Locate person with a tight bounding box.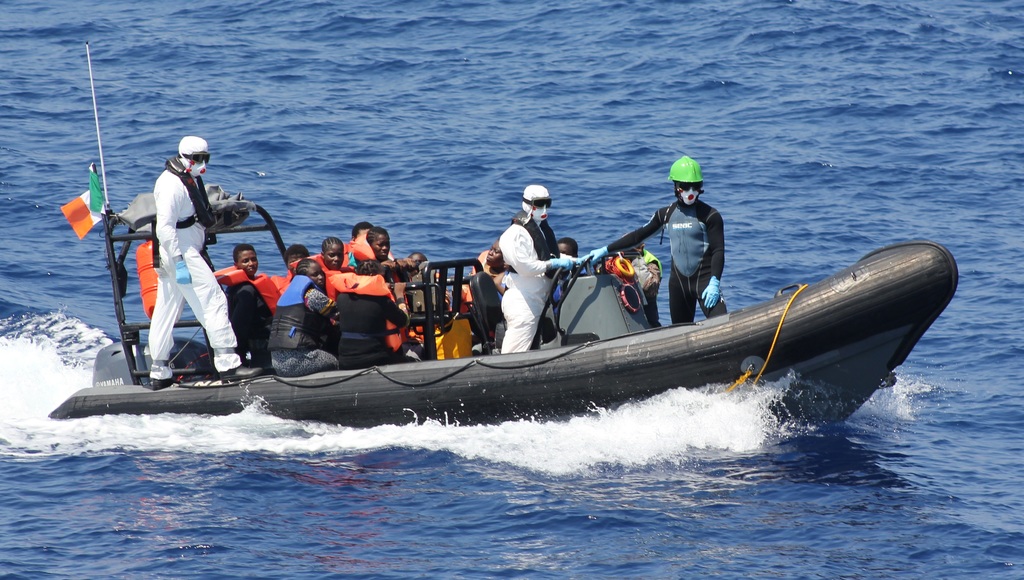
box(334, 249, 414, 376).
